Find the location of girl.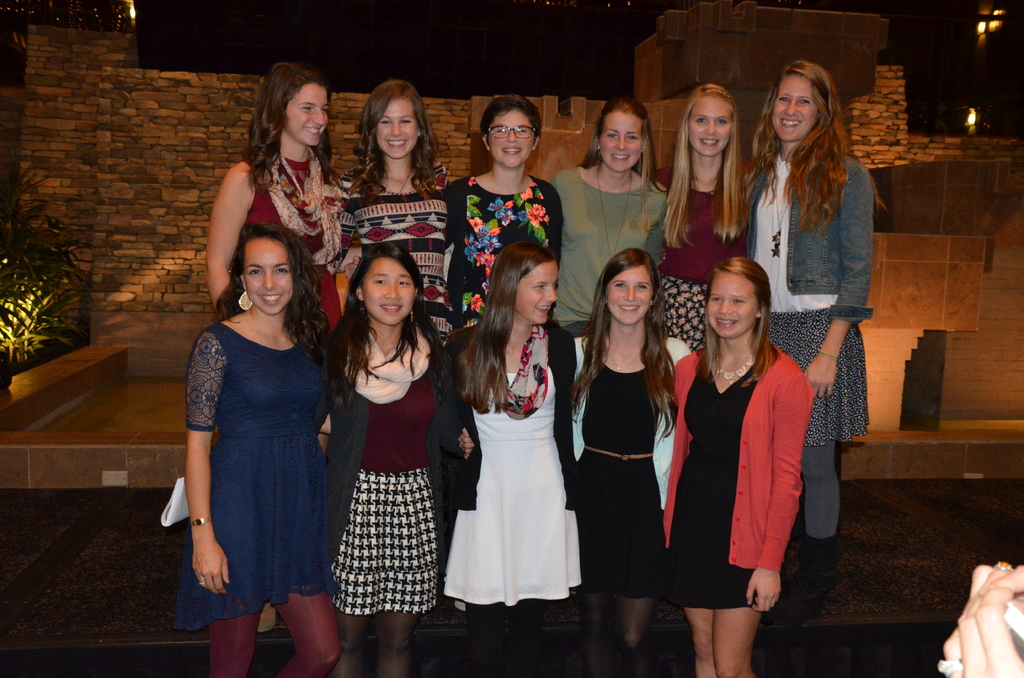
Location: region(329, 241, 447, 676).
